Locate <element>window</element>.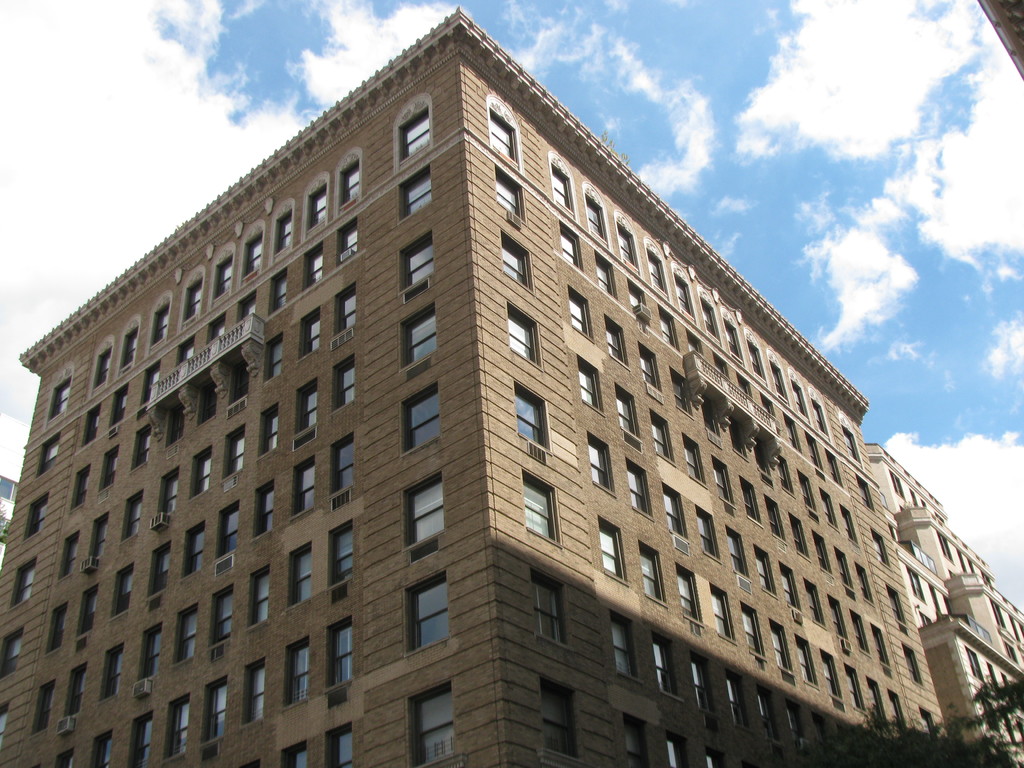
Bounding box: x1=726, y1=529, x2=748, y2=573.
